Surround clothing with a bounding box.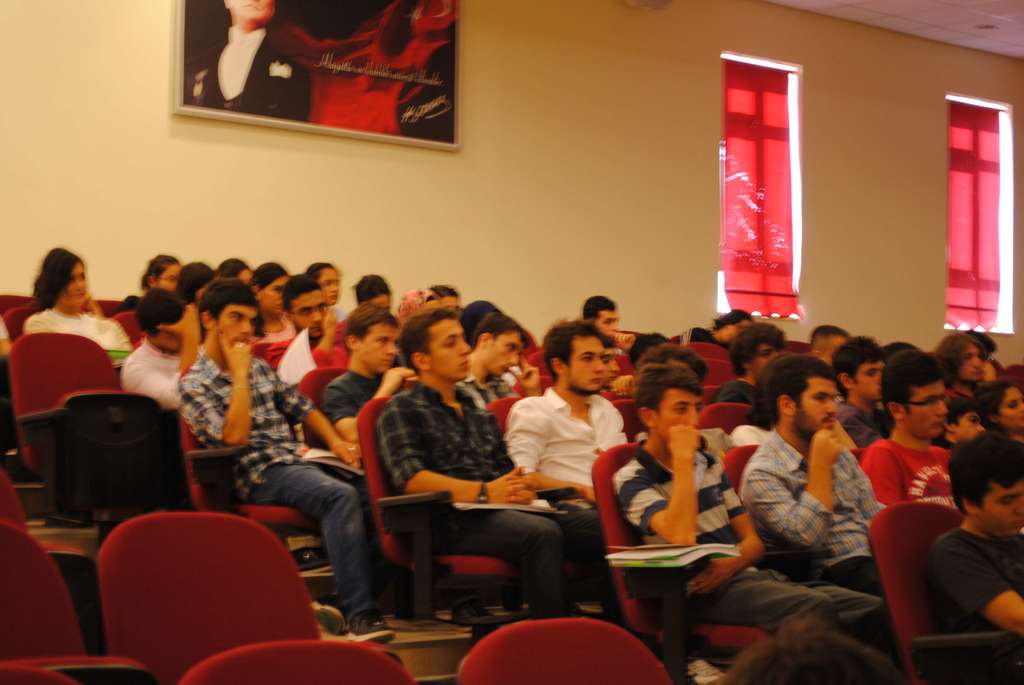
l=187, t=22, r=312, b=123.
